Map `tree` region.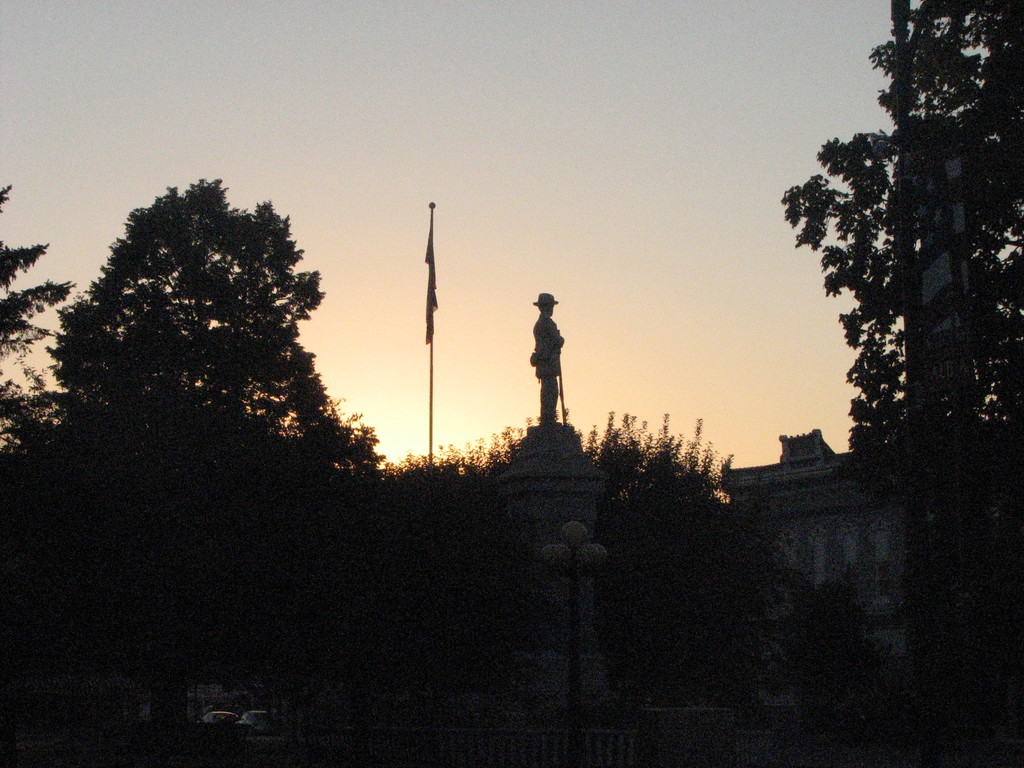
Mapped to region(50, 172, 368, 525).
